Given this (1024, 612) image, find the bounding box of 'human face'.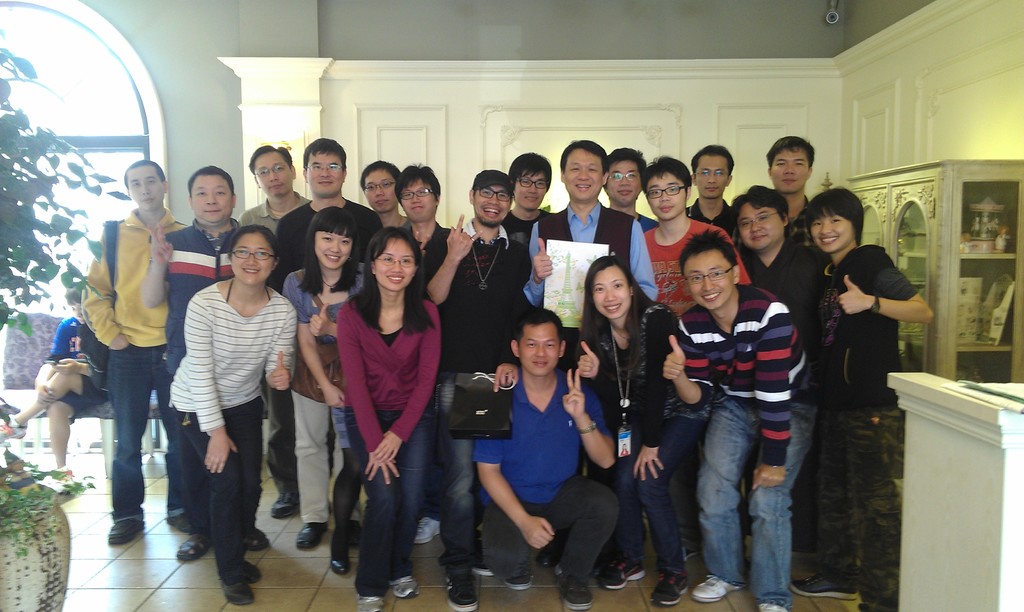
<region>305, 145, 348, 198</region>.
